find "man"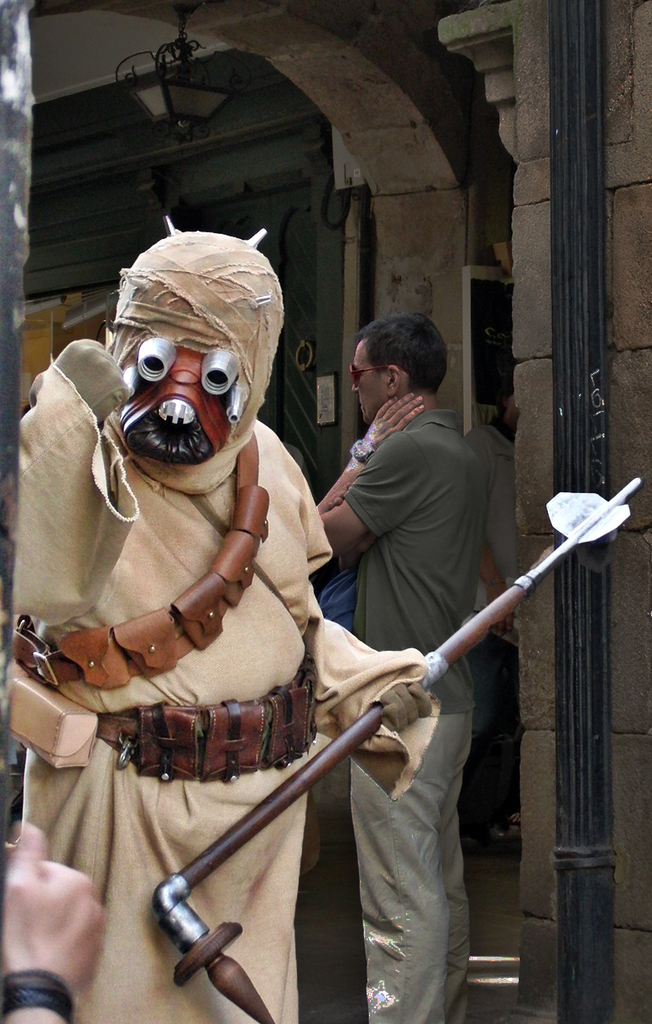
317 320 483 1023
